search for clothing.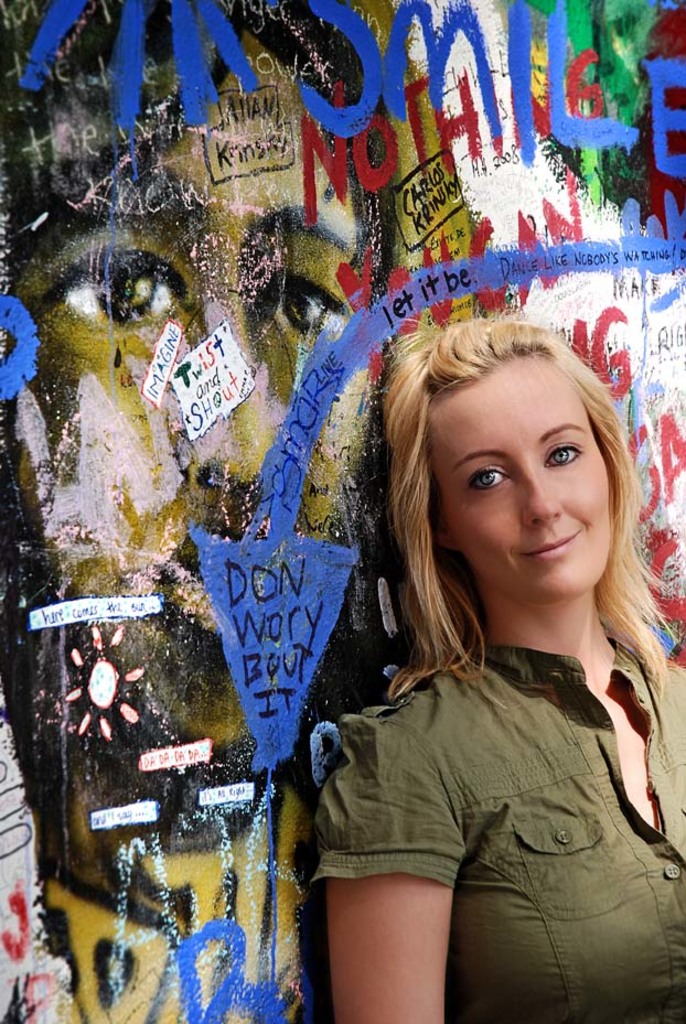
Found at Rect(278, 545, 685, 987).
